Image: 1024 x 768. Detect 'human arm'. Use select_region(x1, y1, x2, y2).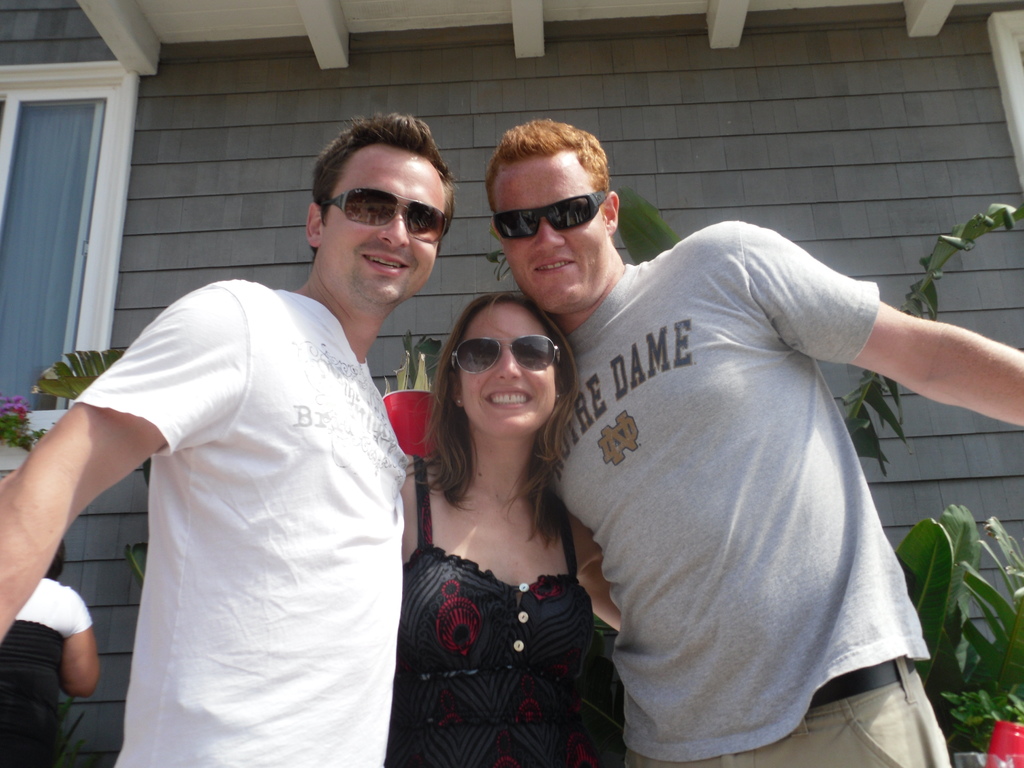
select_region(570, 524, 630, 643).
